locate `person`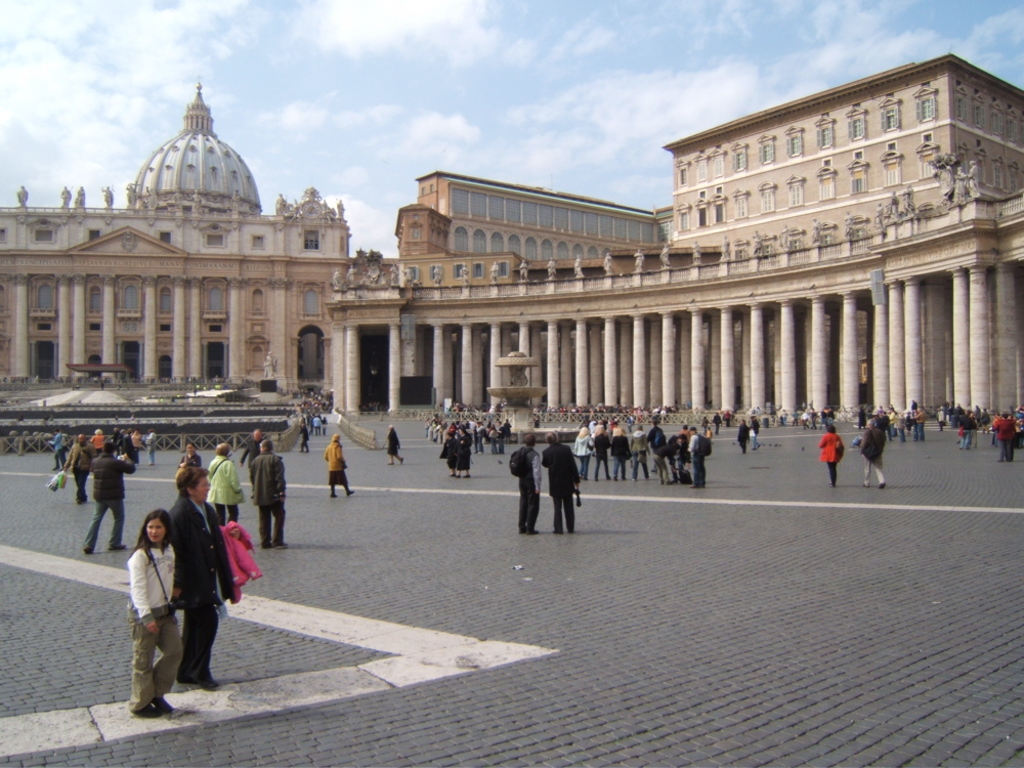
bbox=[815, 421, 846, 485]
